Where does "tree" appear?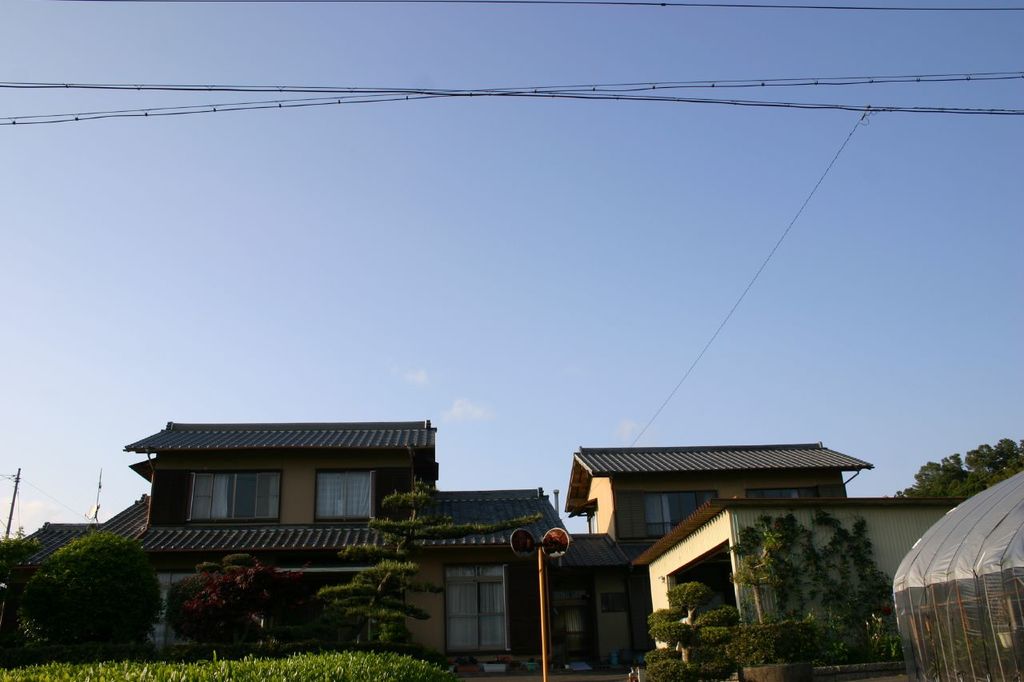
Appears at bbox=[330, 485, 542, 642].
